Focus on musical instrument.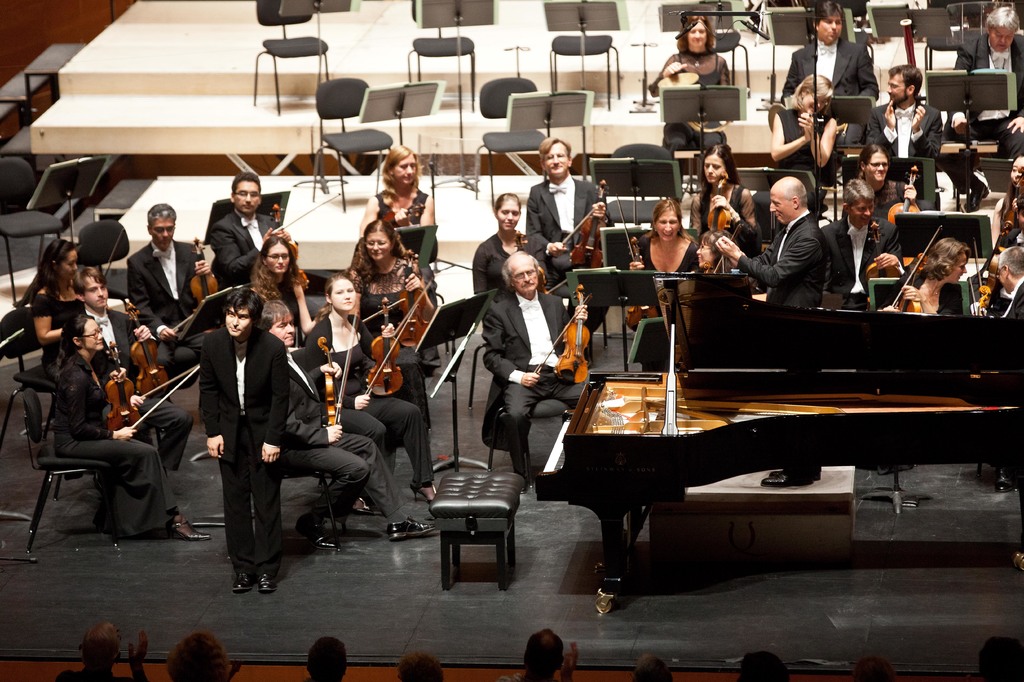
Focused at 531:272:1023:621.
